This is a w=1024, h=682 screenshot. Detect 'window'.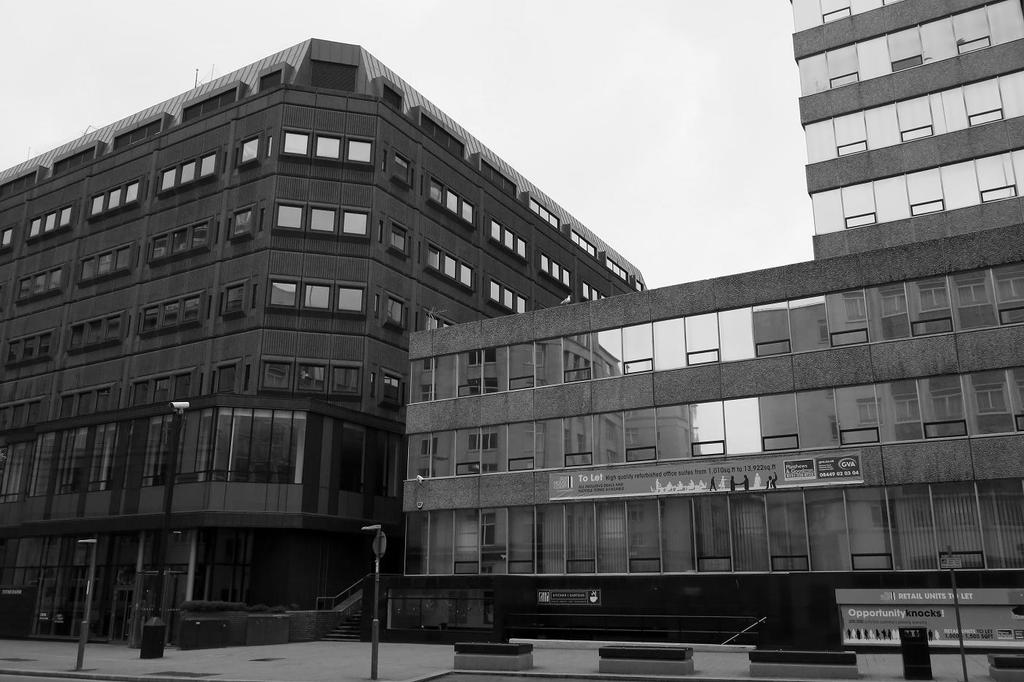
rect(186, 287, 206, 328).
